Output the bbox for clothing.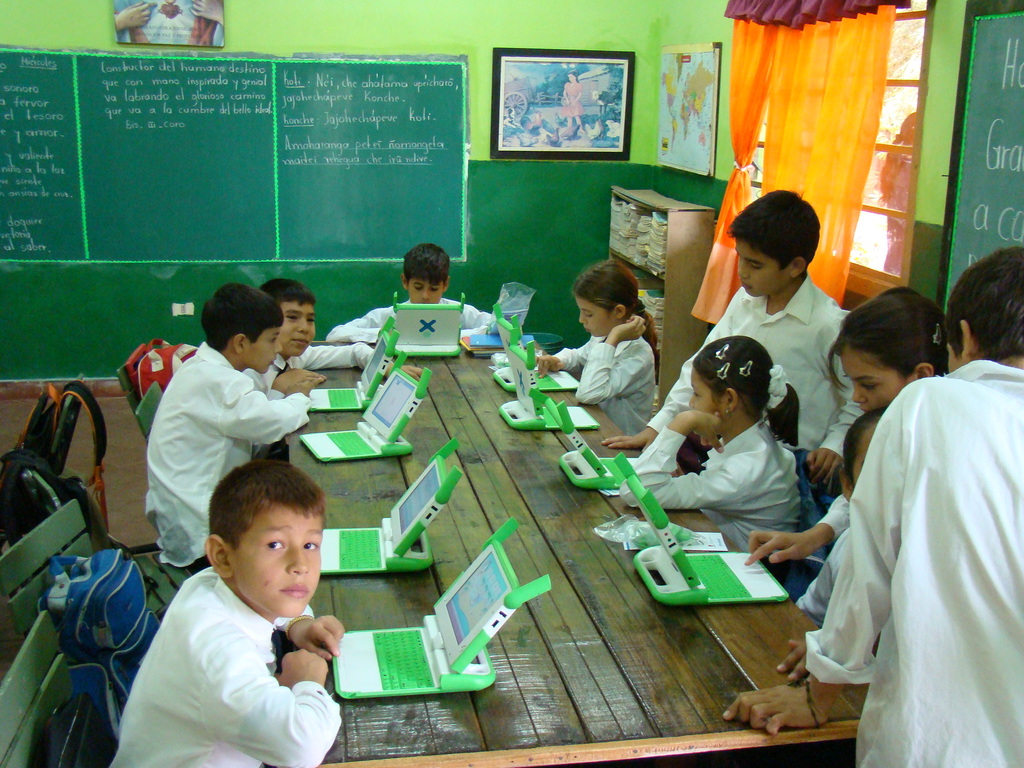
detection(543, 337, 654, 441).
